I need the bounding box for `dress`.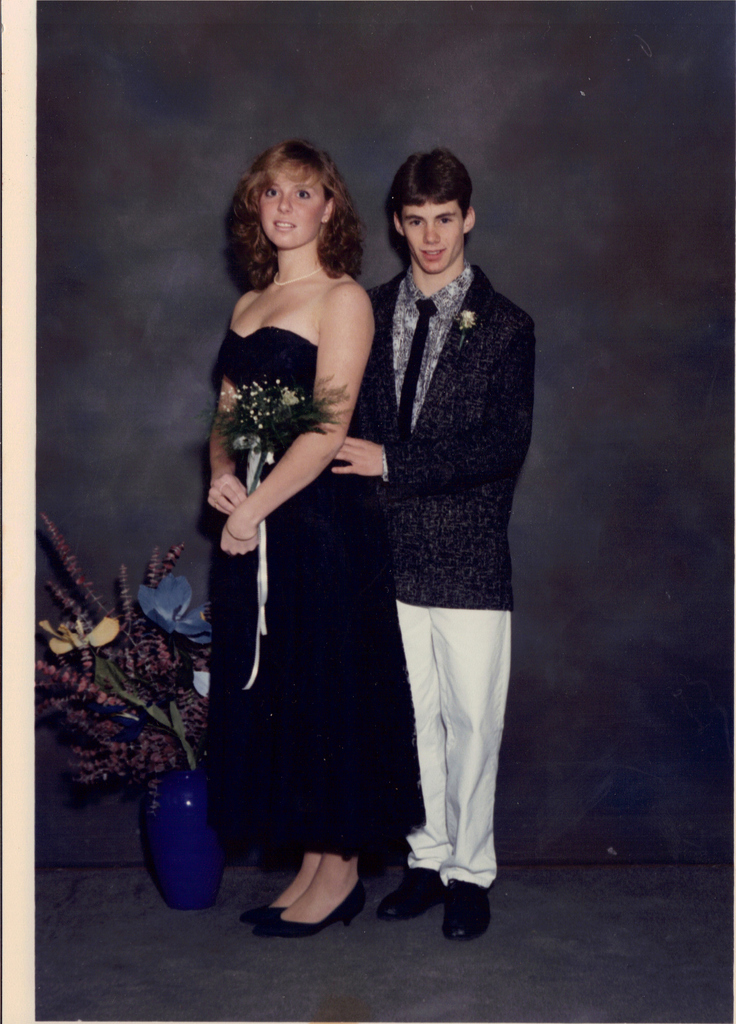
Here it is: x1=200 y1=326 x2=430 y2=862.
